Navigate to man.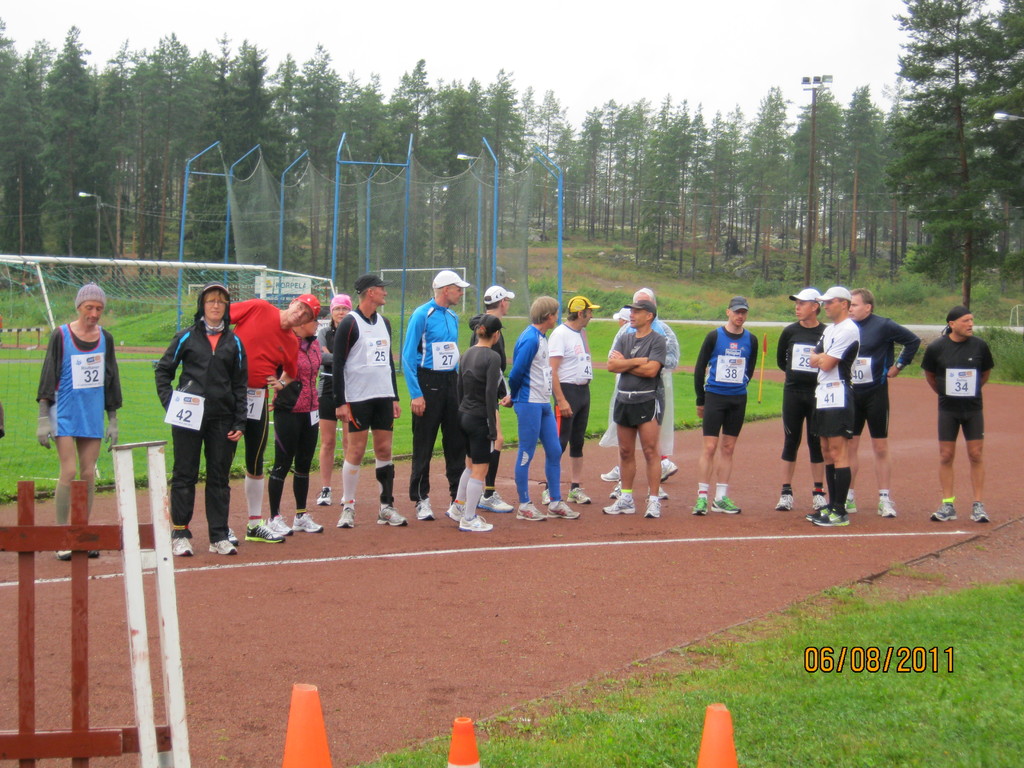
Navigation target: Rect(609, 305, 634, 325).
